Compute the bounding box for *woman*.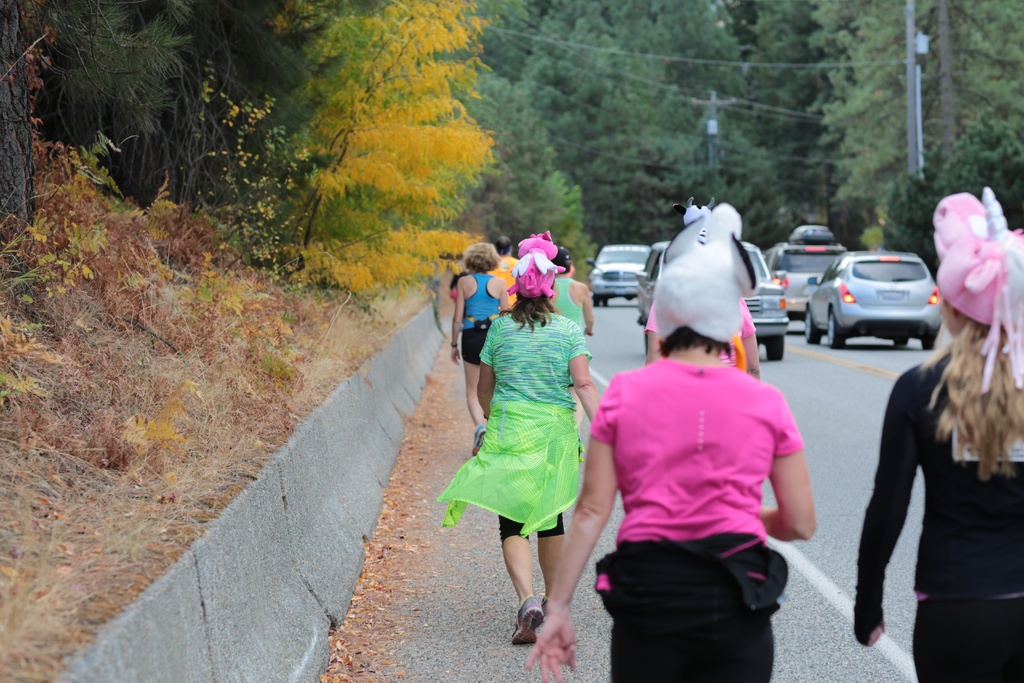
[456, 238, 508, 450].
